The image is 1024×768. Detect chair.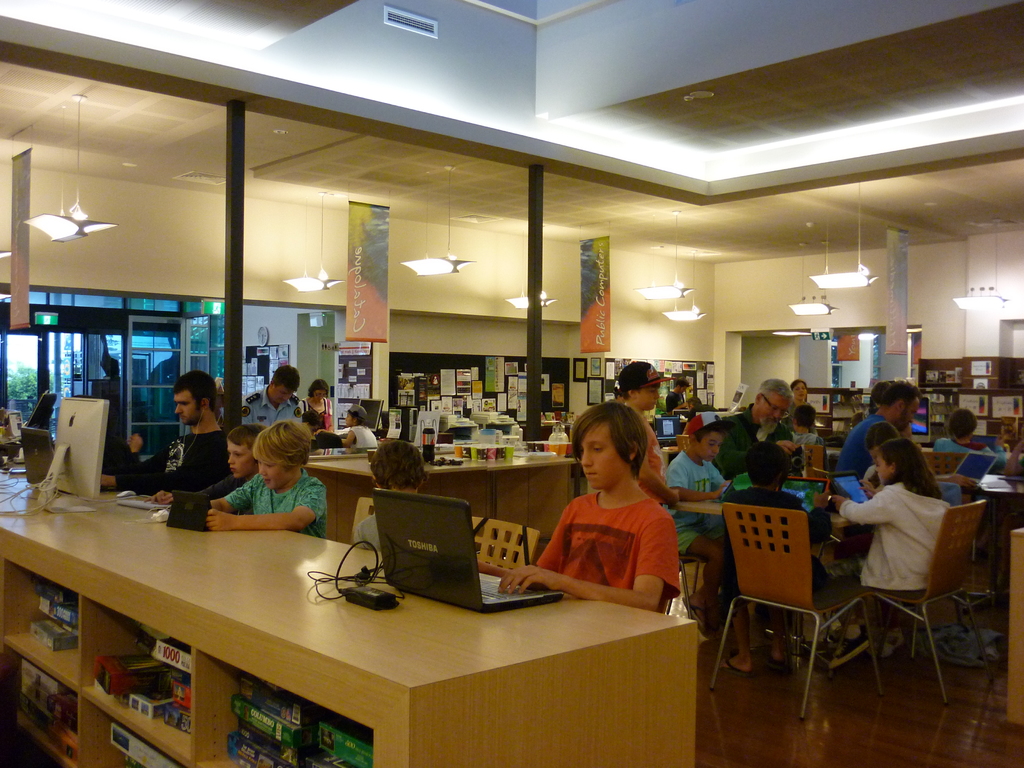
Detection: x1=922, y1=450, x2=975, y2=481.
